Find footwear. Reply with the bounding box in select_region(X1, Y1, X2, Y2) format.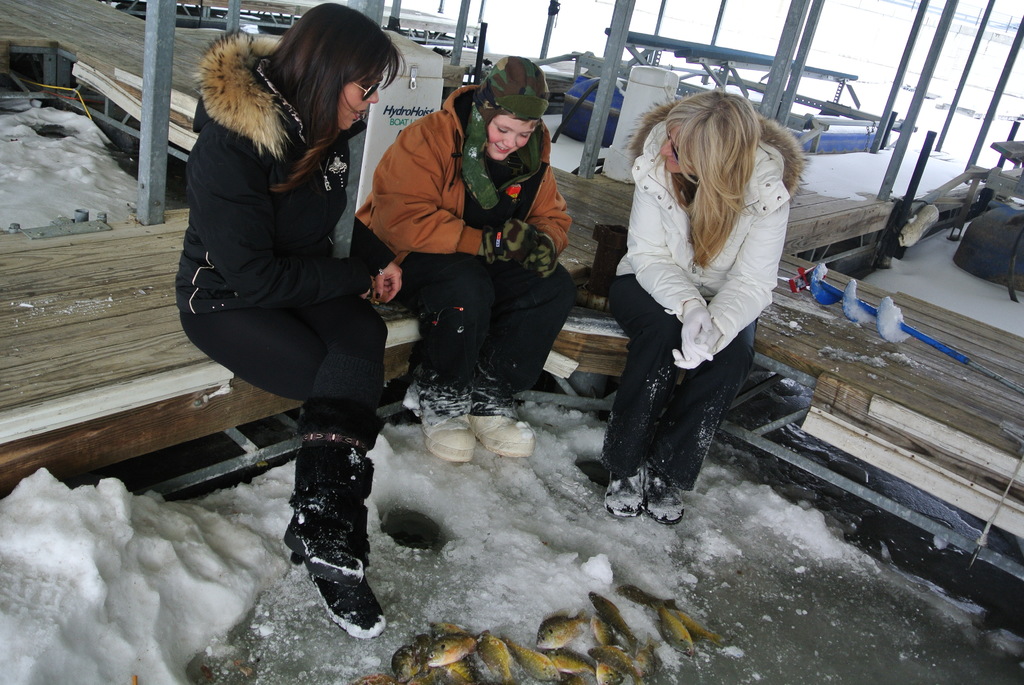
select_region(291, 509, 388, 635).
